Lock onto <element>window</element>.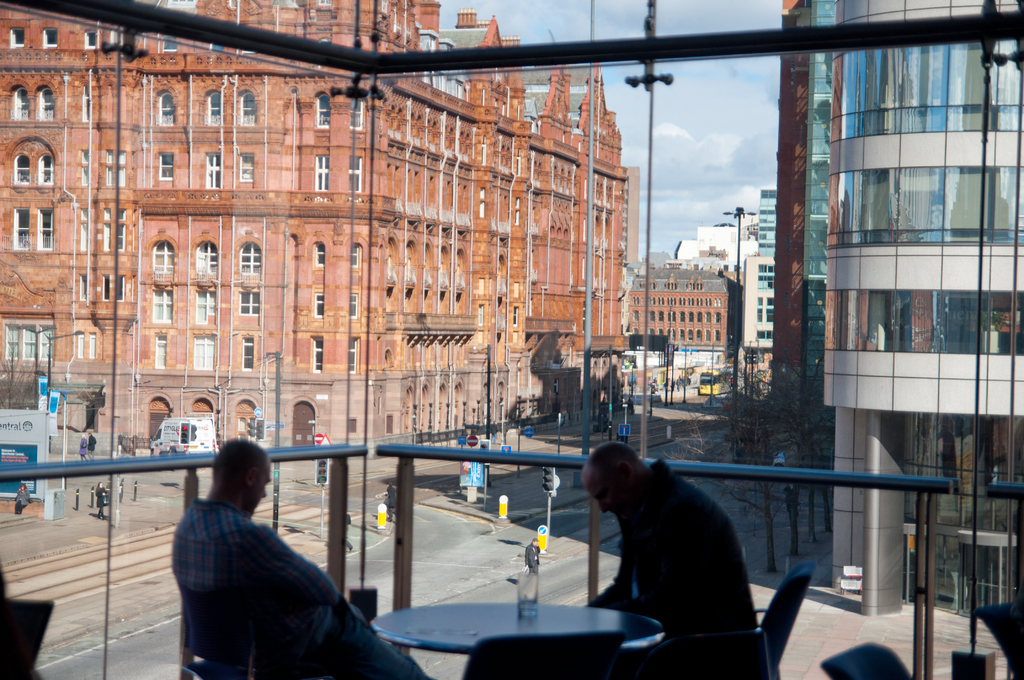
Locked: crop(194, 292, 218, 324).
